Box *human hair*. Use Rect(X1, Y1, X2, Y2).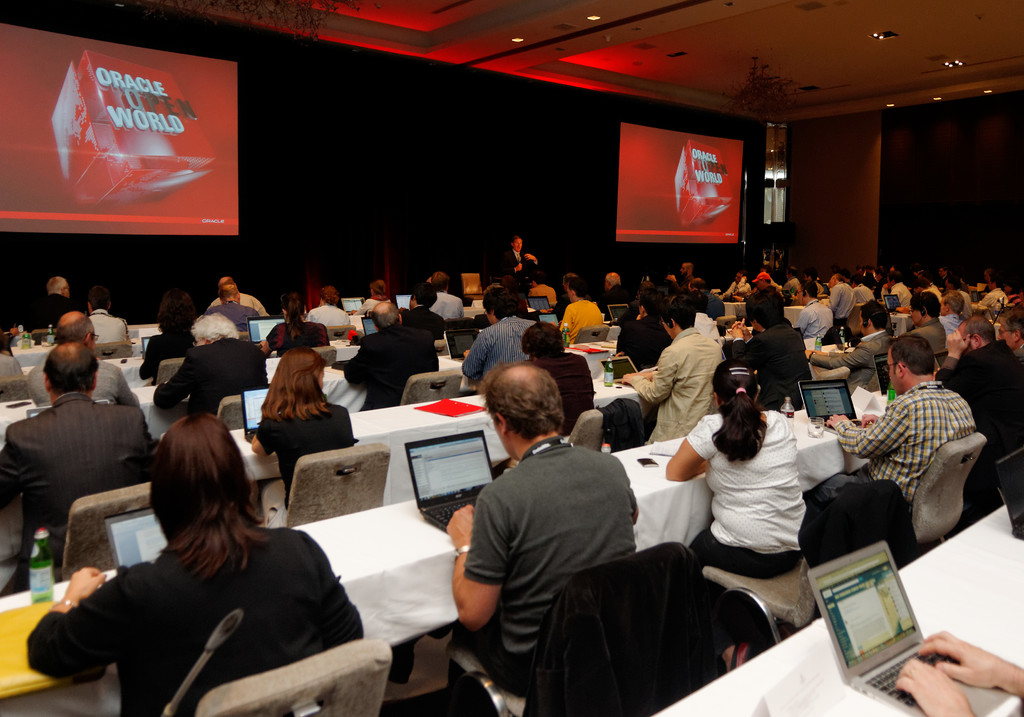
Rect(564, 274, 587, 301).
